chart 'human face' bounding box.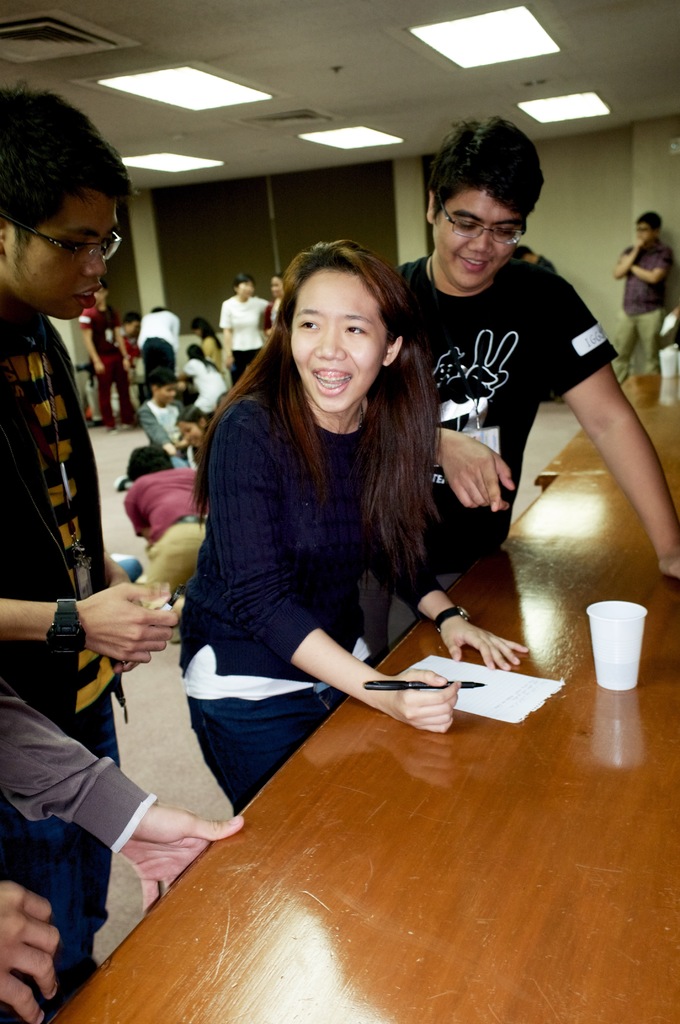
Charted: (left=636, top=221, right=653, bottom=239).
